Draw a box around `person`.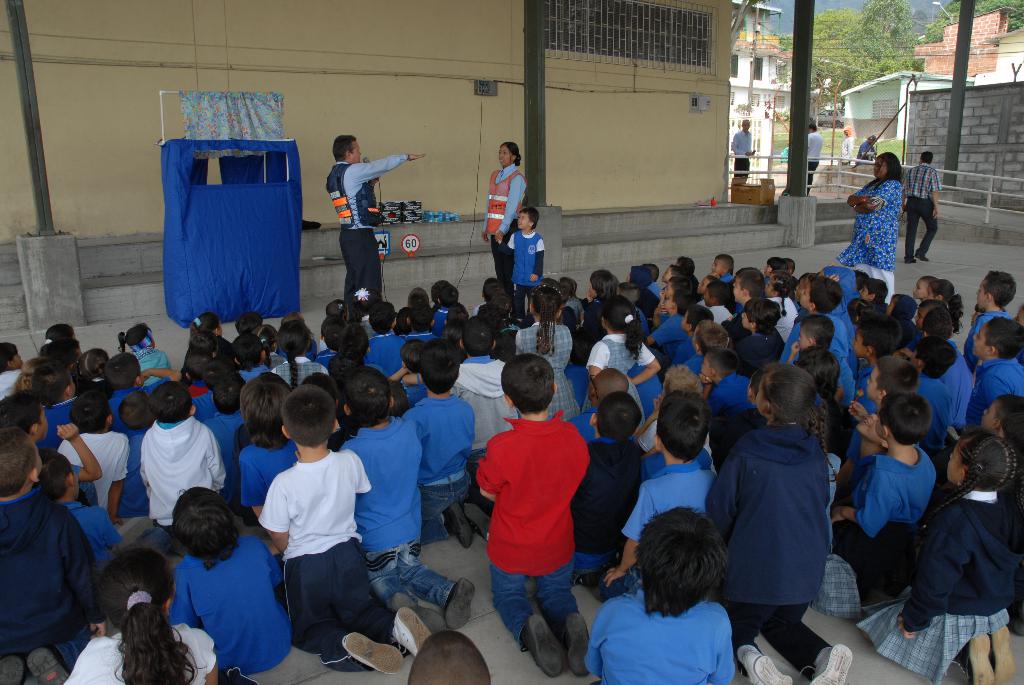
[left=328, top=134, right=426, bottom=308].
